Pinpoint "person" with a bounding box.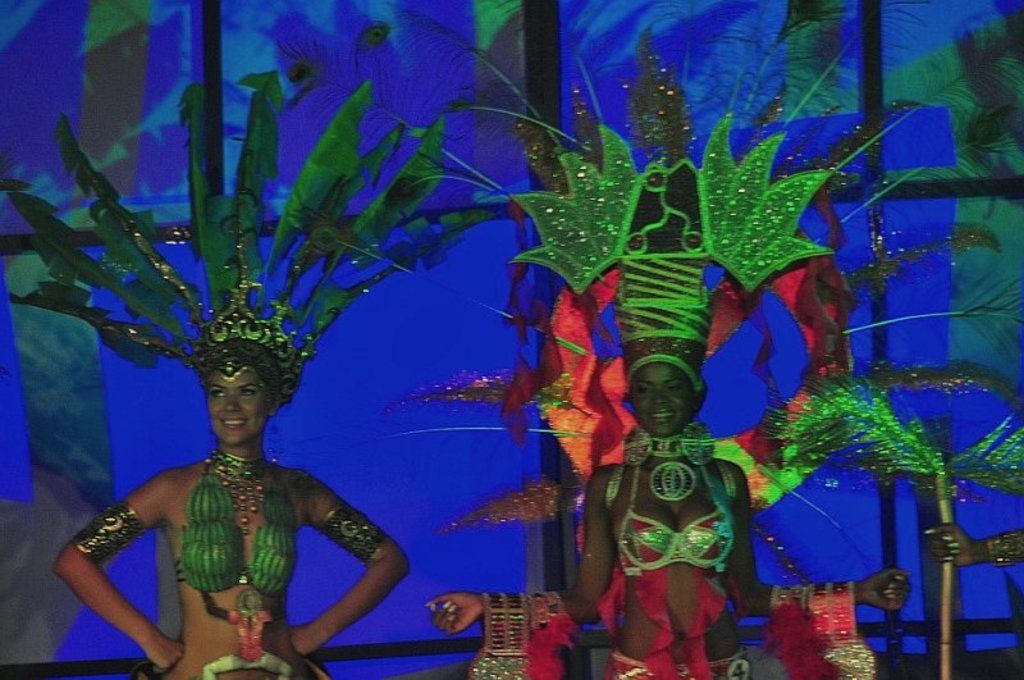
bbox(271, 0, 1023, 679).
